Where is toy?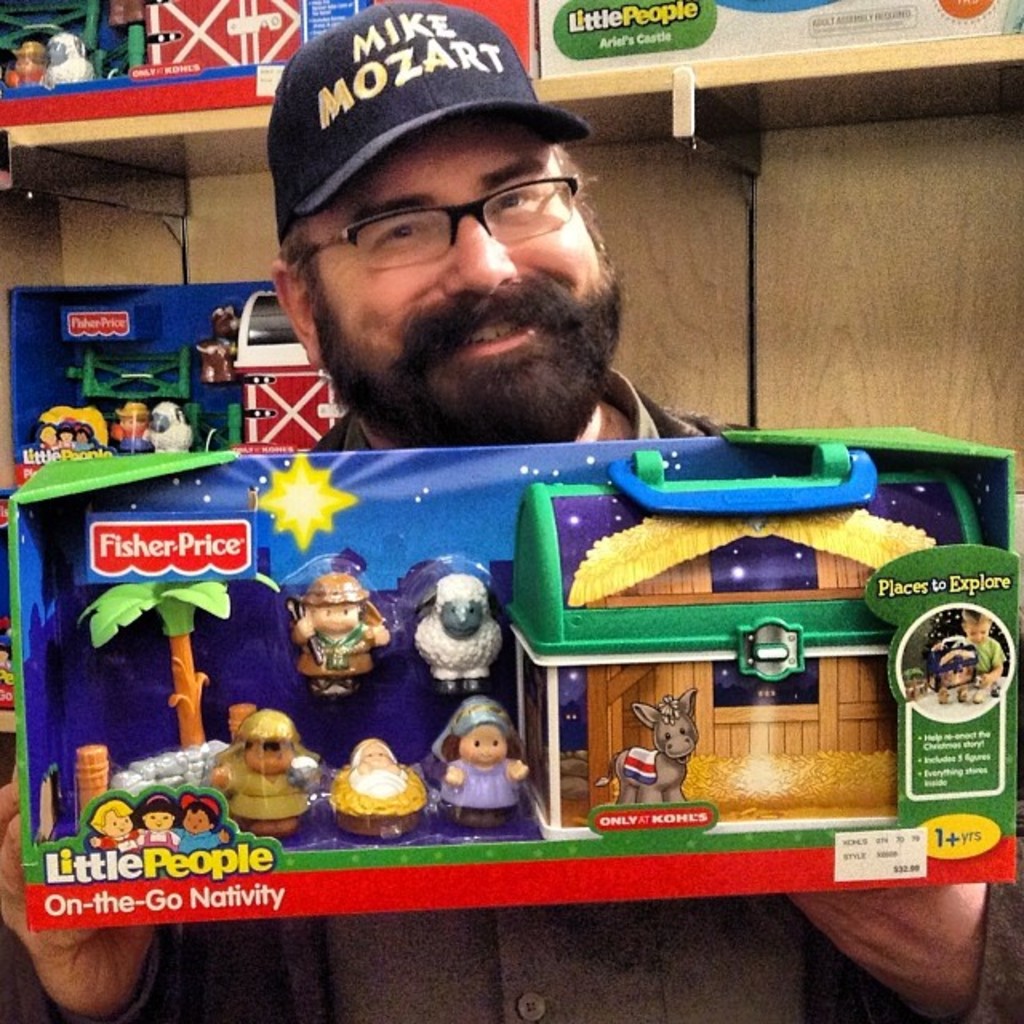
(117,394,154,445).
